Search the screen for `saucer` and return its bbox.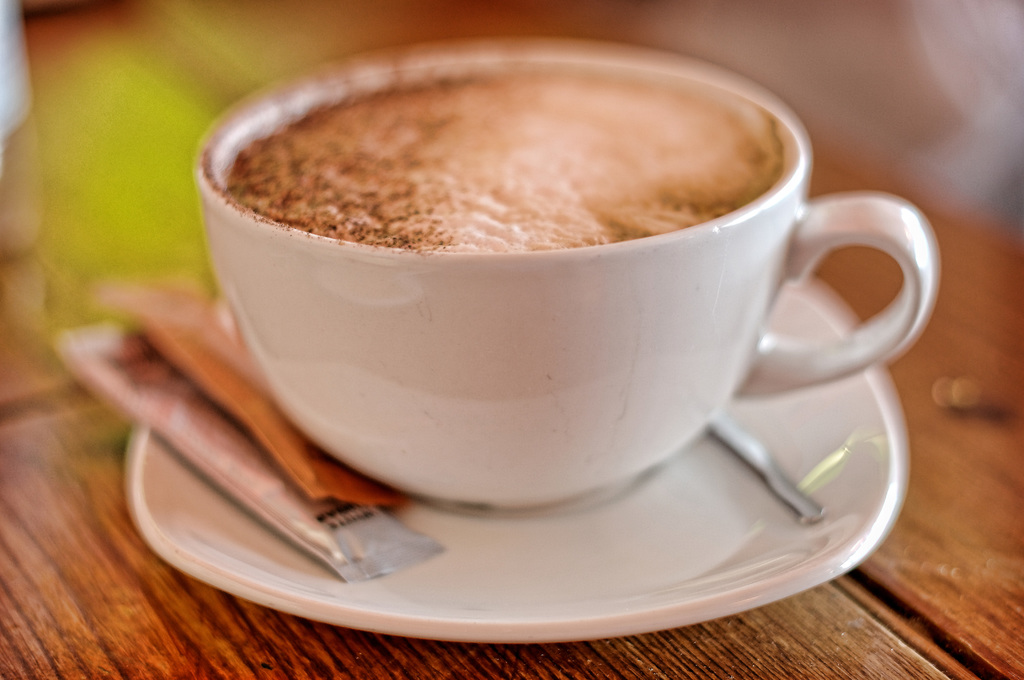
Found: 125 282 904 651.
